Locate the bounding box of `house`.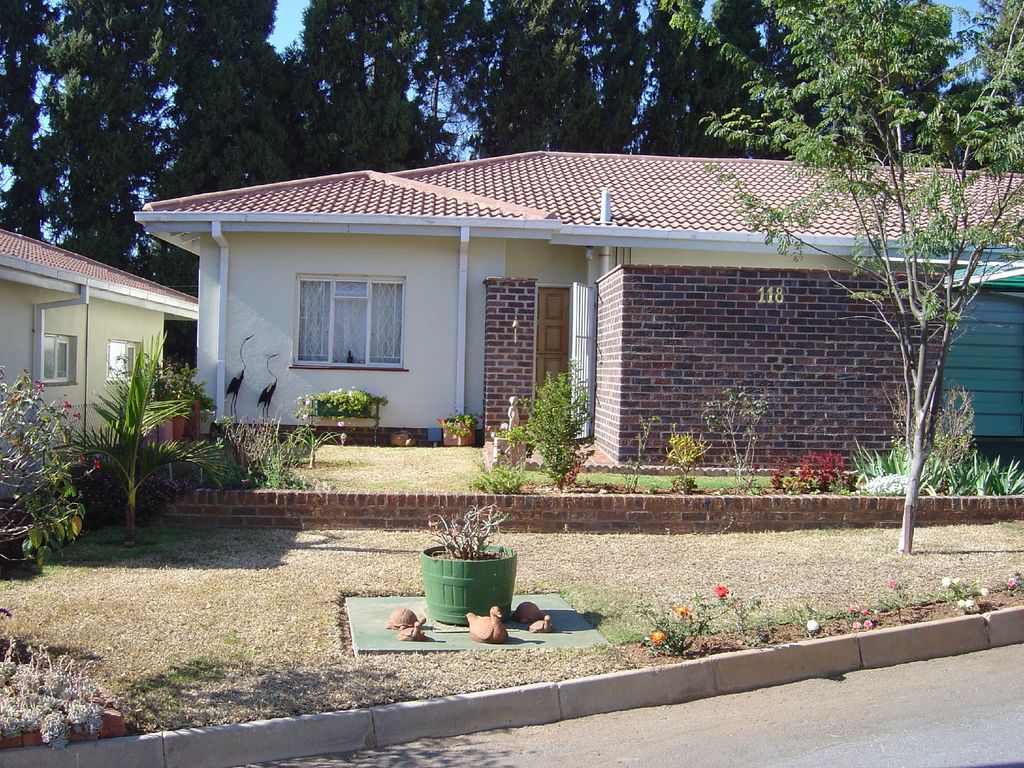
Bounding box: (0,224,200,487).
